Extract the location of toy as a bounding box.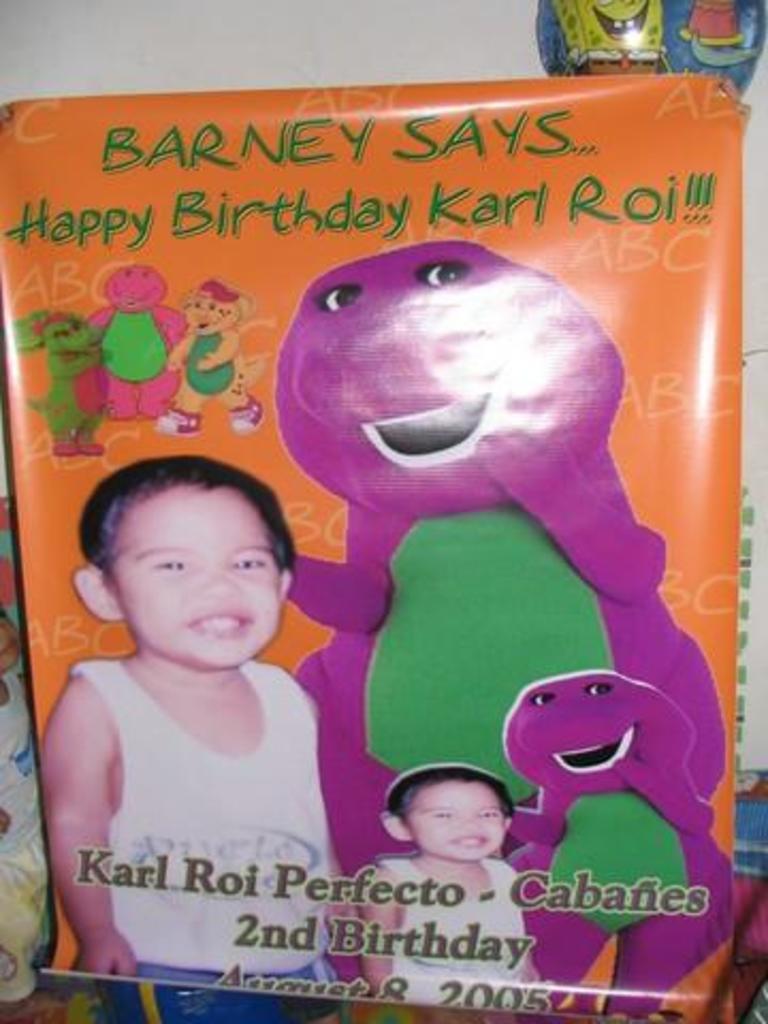
rect(0, 311, 113, 461).
